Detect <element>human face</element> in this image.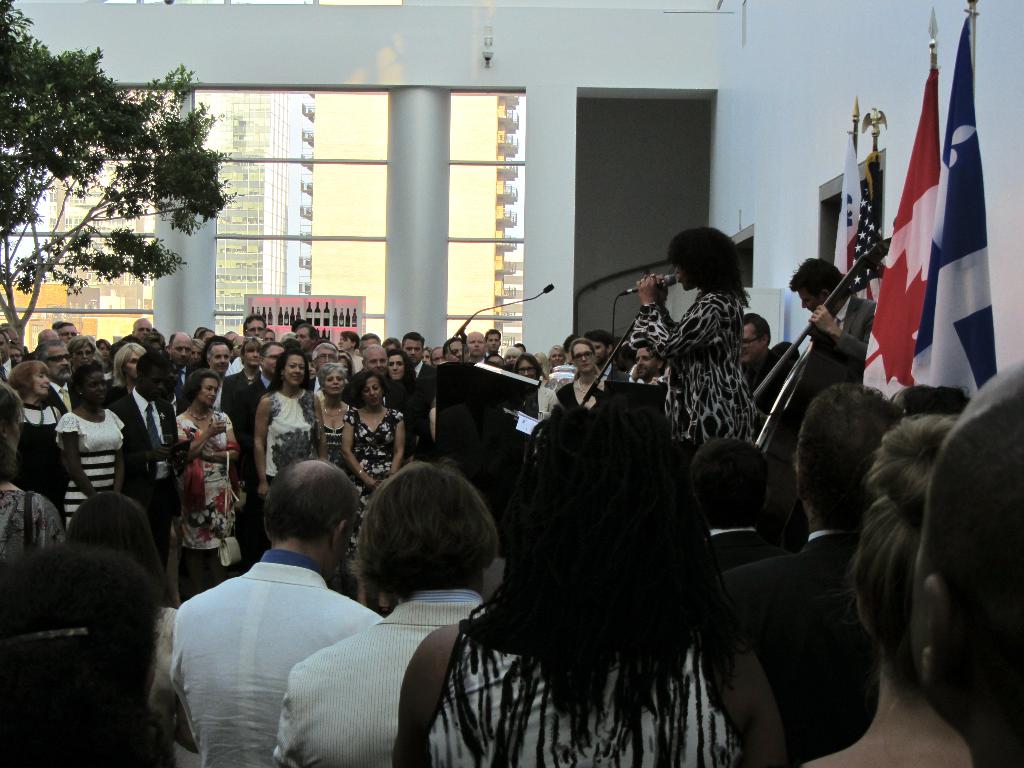
Detection: Rect(636, 349, 657, 378).
